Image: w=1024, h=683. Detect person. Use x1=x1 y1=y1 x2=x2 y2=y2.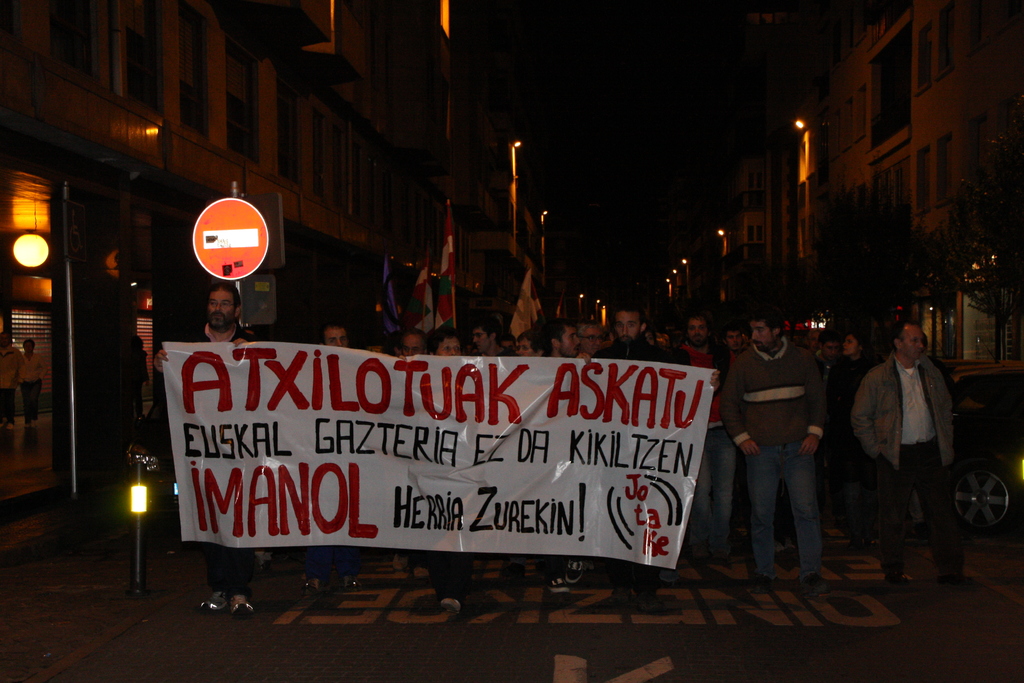
x1=543 y1=317 x2=582 y2=593.
